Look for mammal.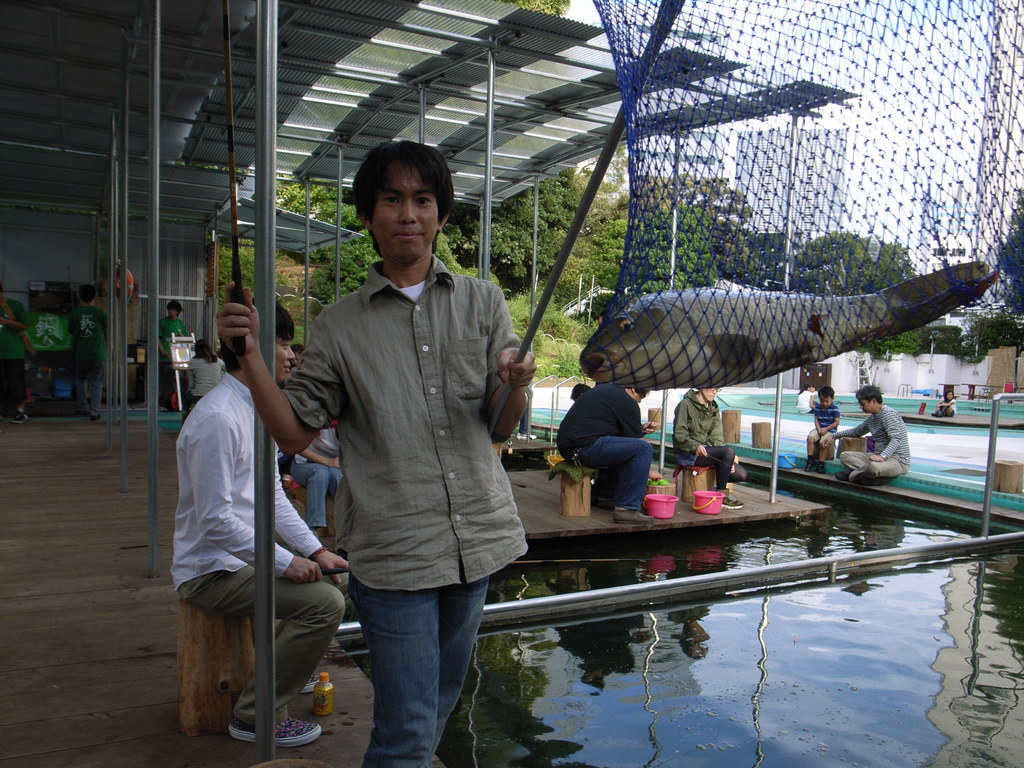
Found: left=166, top=298, right=188, bottom=409.
